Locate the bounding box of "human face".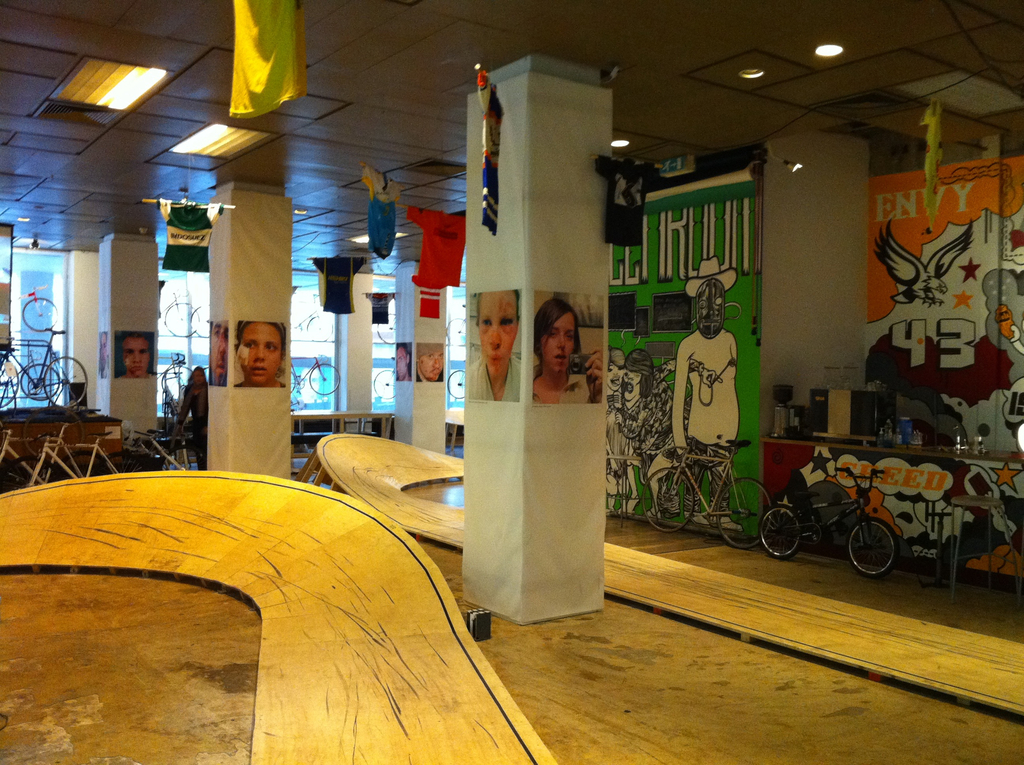
Bounding box: Rect(543, 315, 575, 373).
